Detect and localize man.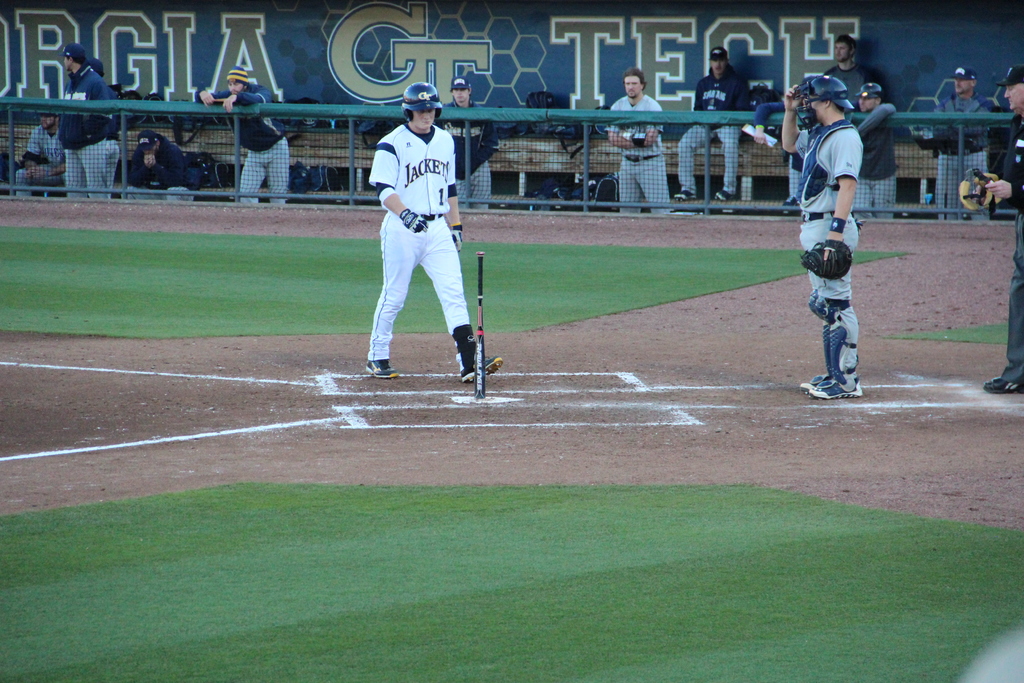
Localized at bbox=(126, 121, 195, 194).
